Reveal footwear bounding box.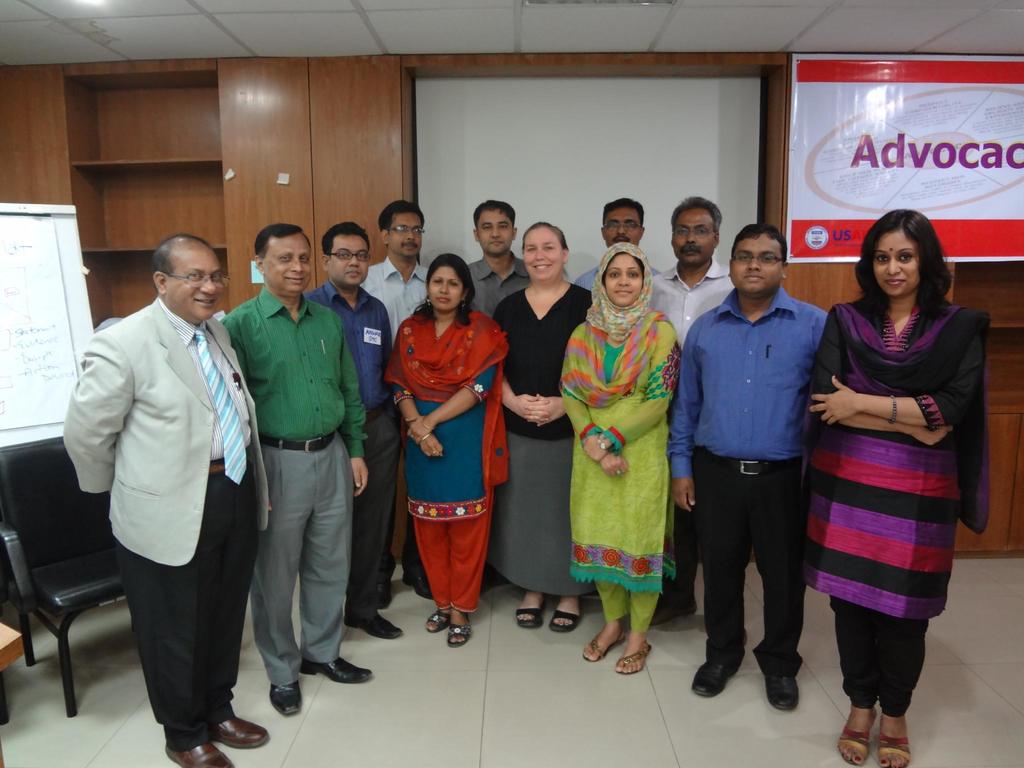
Revealed: select_region(869, 701, 921, 767).
